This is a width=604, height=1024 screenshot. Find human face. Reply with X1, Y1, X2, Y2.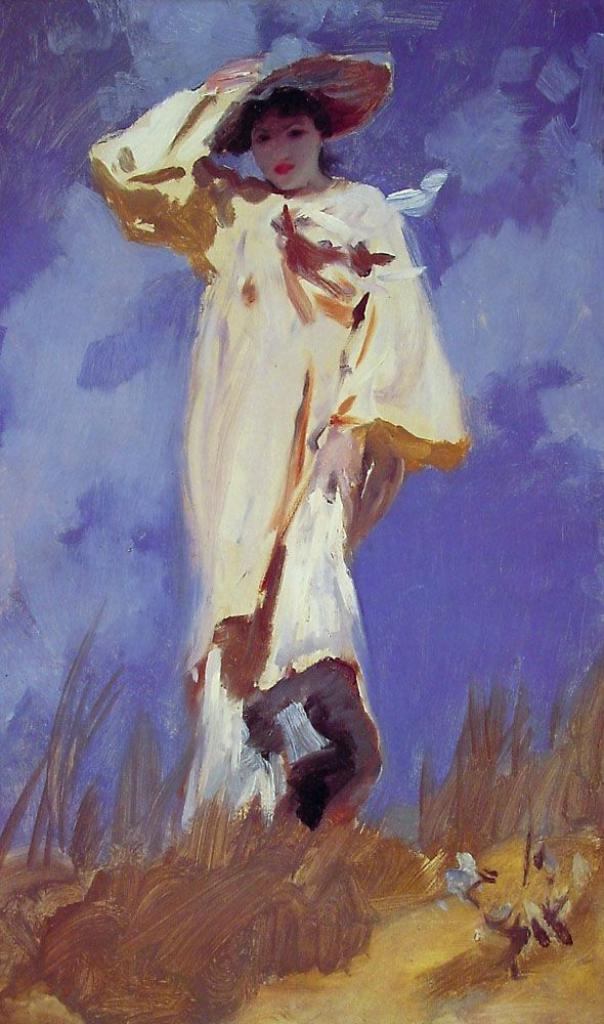
259, 114, 322, 191.
